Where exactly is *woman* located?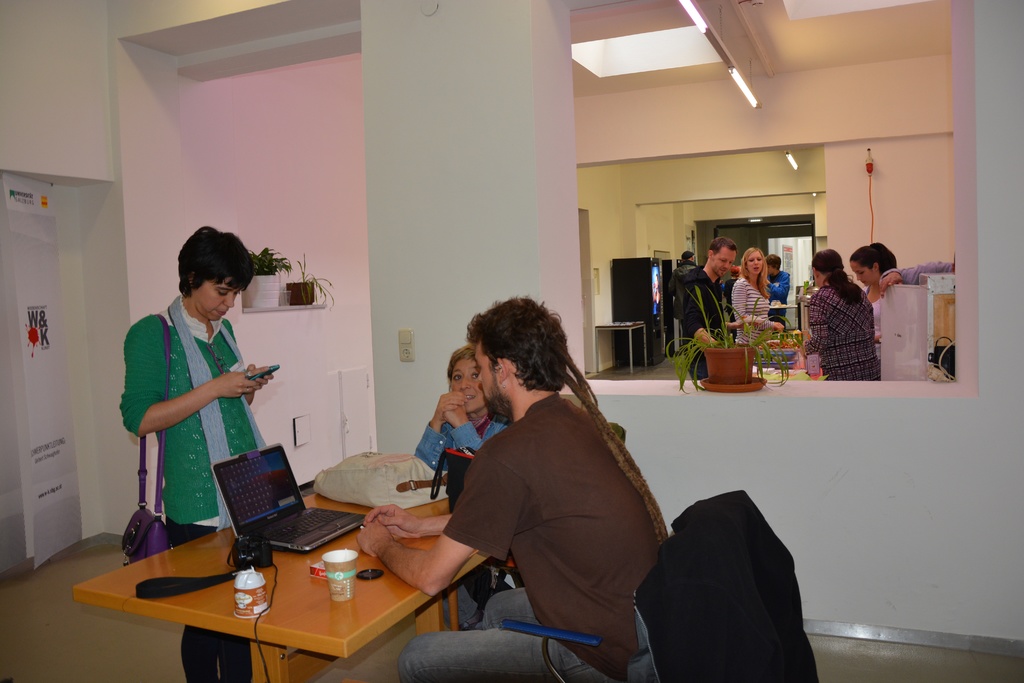
Its bounding box is 415,349,502,474.
